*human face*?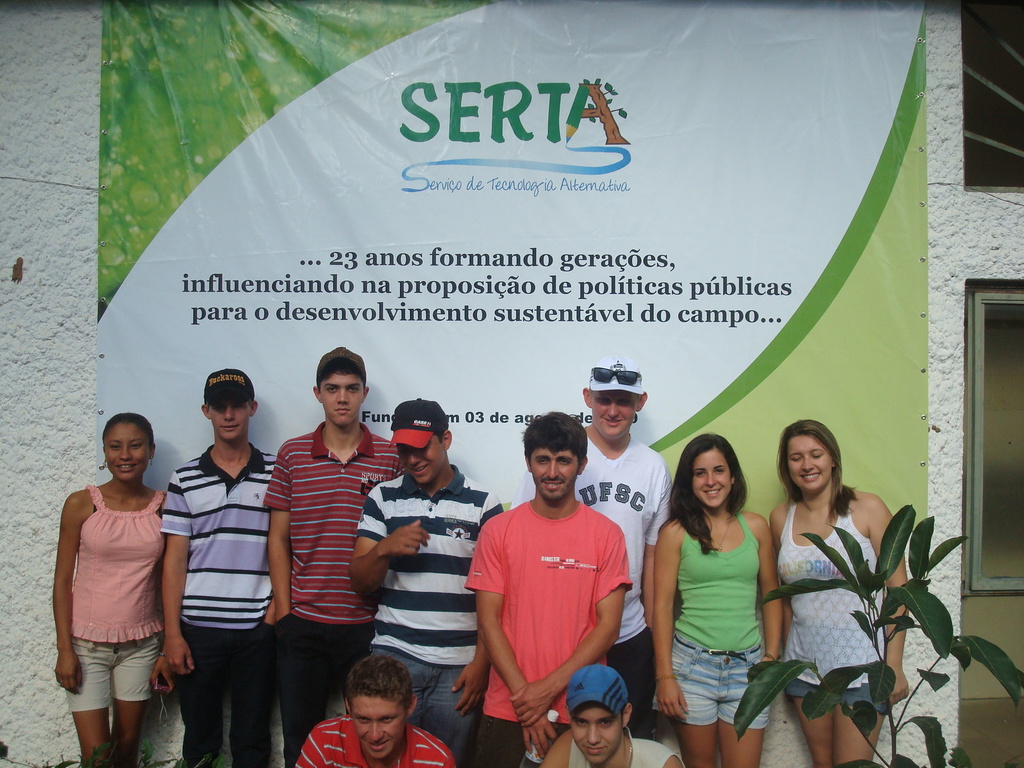
x1=589 y1=389 x2=641 y2=438
